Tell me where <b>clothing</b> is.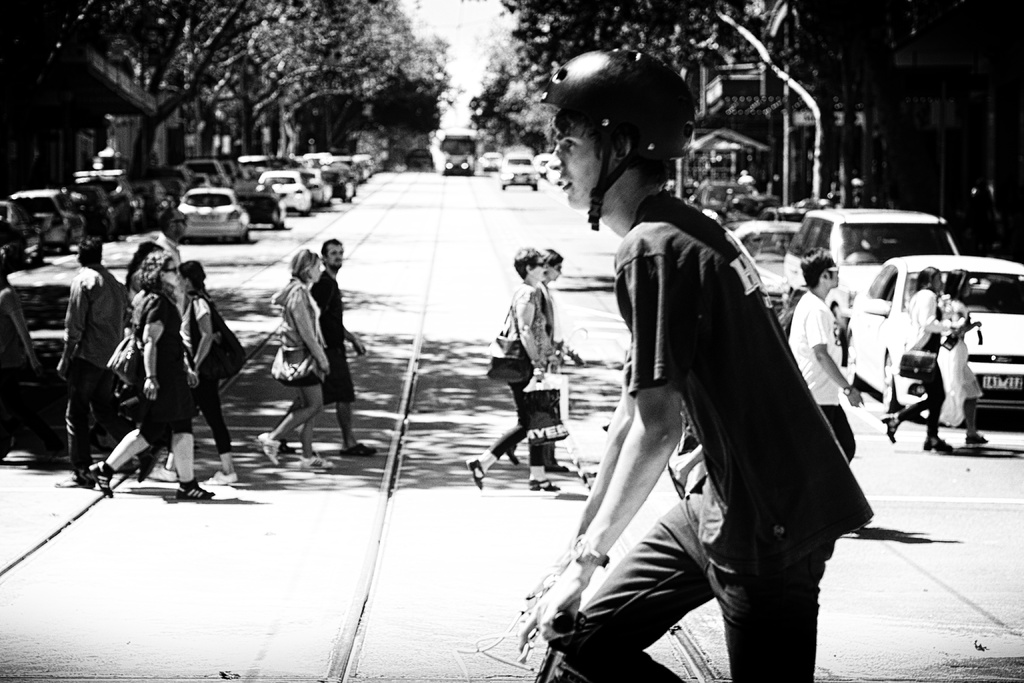
<b>clothing</b> is at 790 290 857 464.
